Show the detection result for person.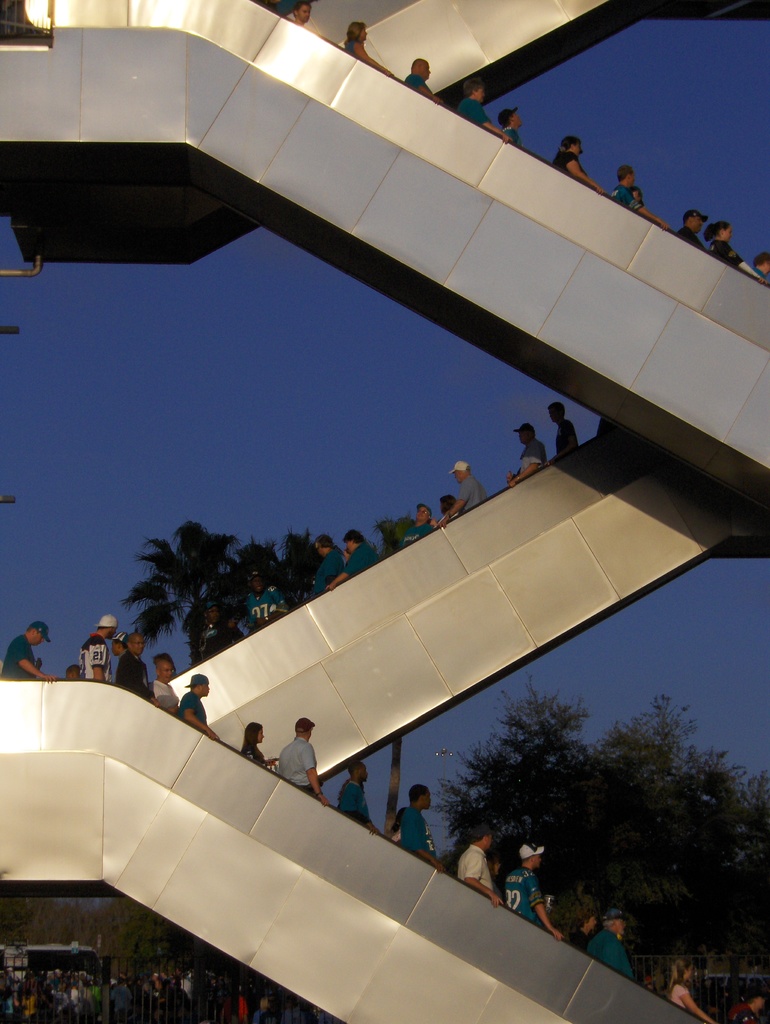
(607, 162, 668, 234).
